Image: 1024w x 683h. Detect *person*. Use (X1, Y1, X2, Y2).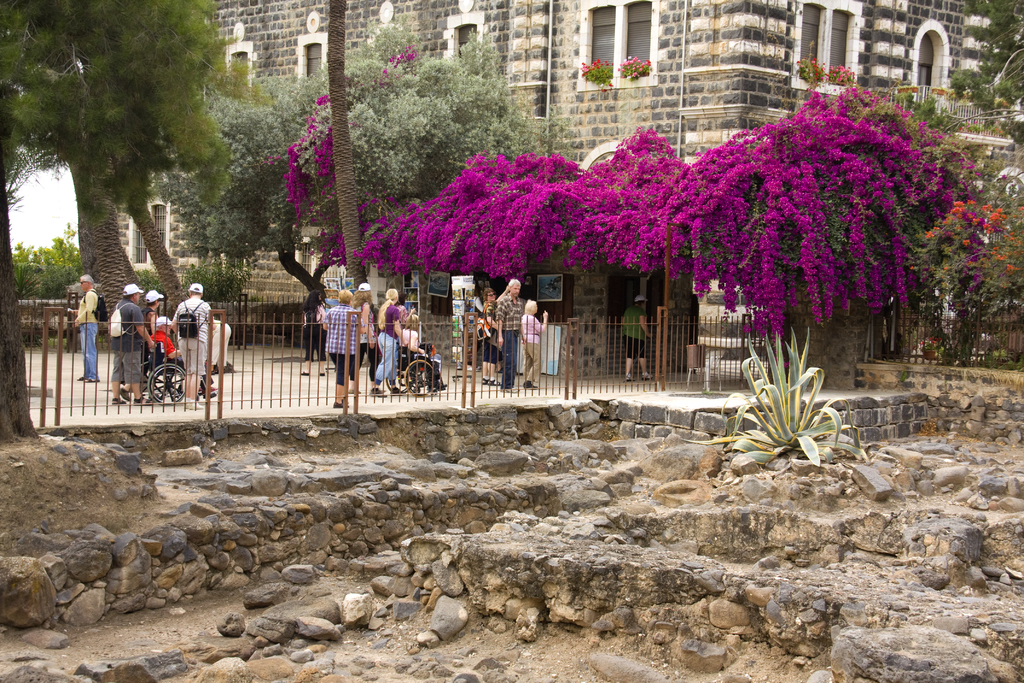
(319, 261, 370, 415).
